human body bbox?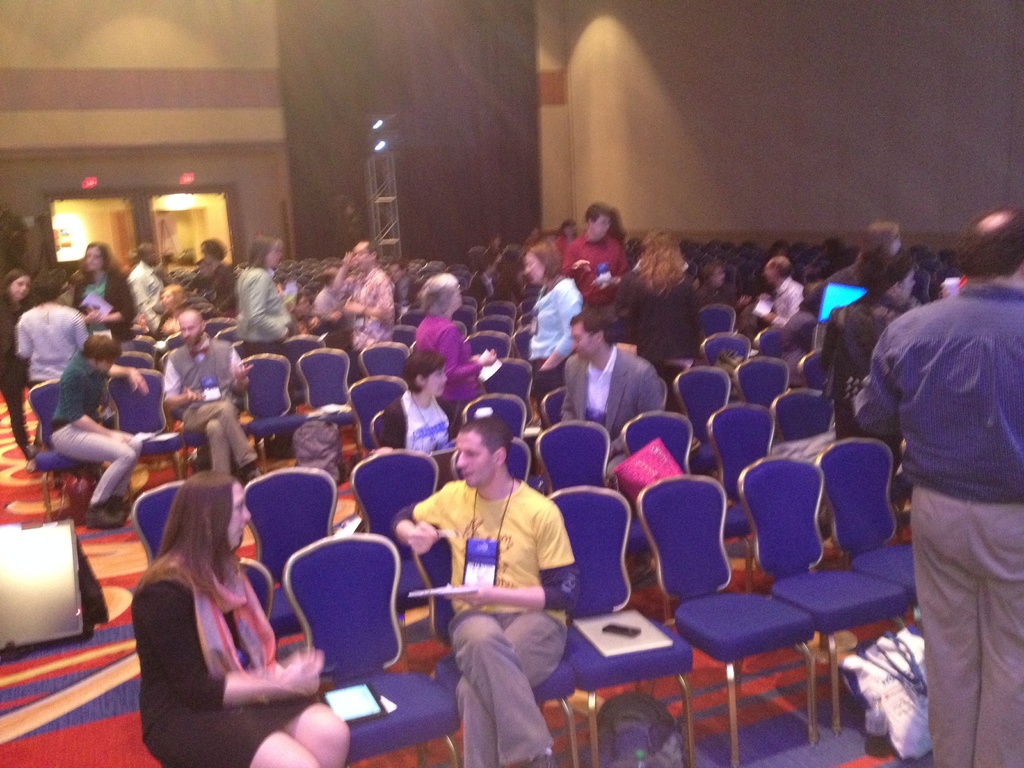
box(123, 258, 156, 329)
